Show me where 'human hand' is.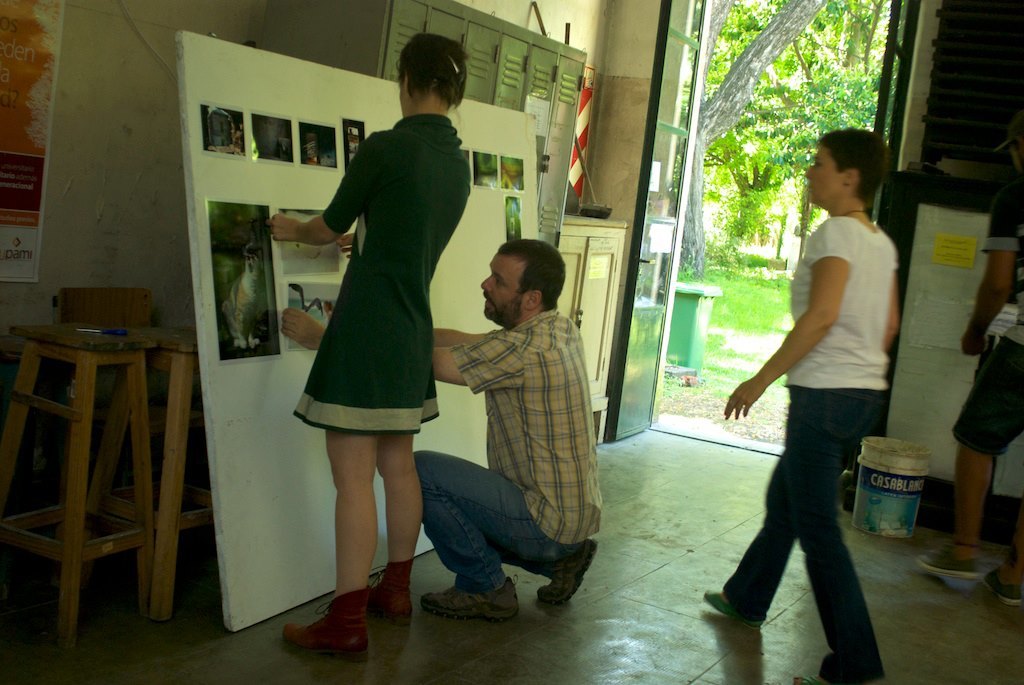
'human hand' is at box=[733, 356, 795, 443].
